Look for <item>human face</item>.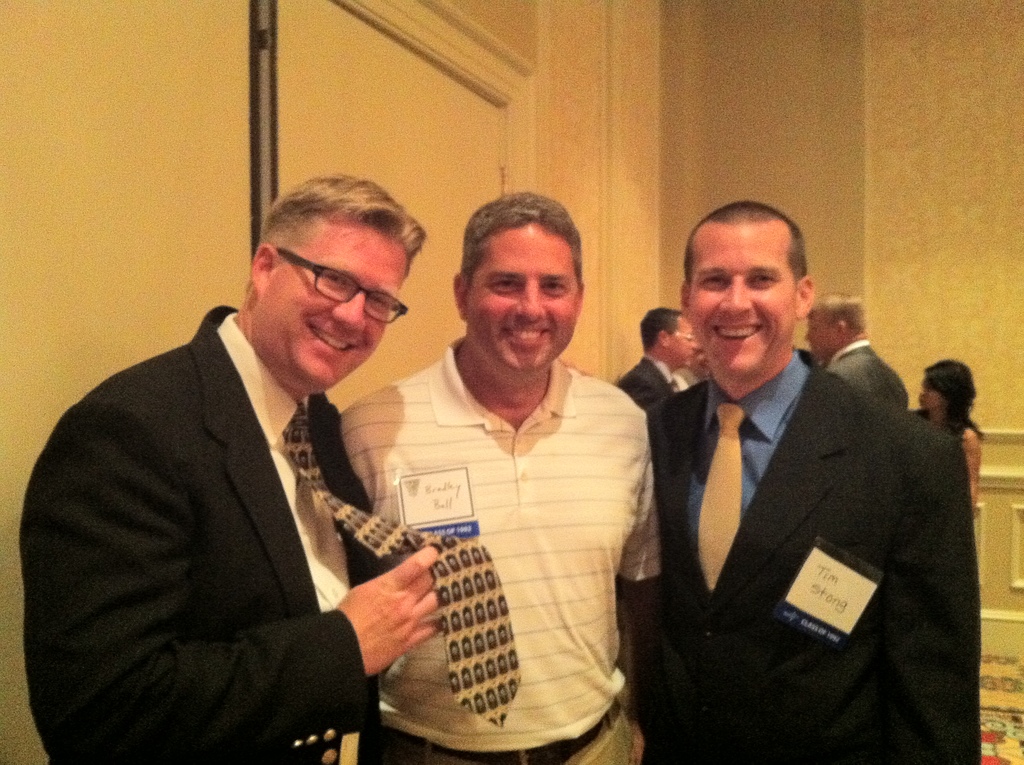
Found: <bbox>801, 306, 838, 355</bbox>.
